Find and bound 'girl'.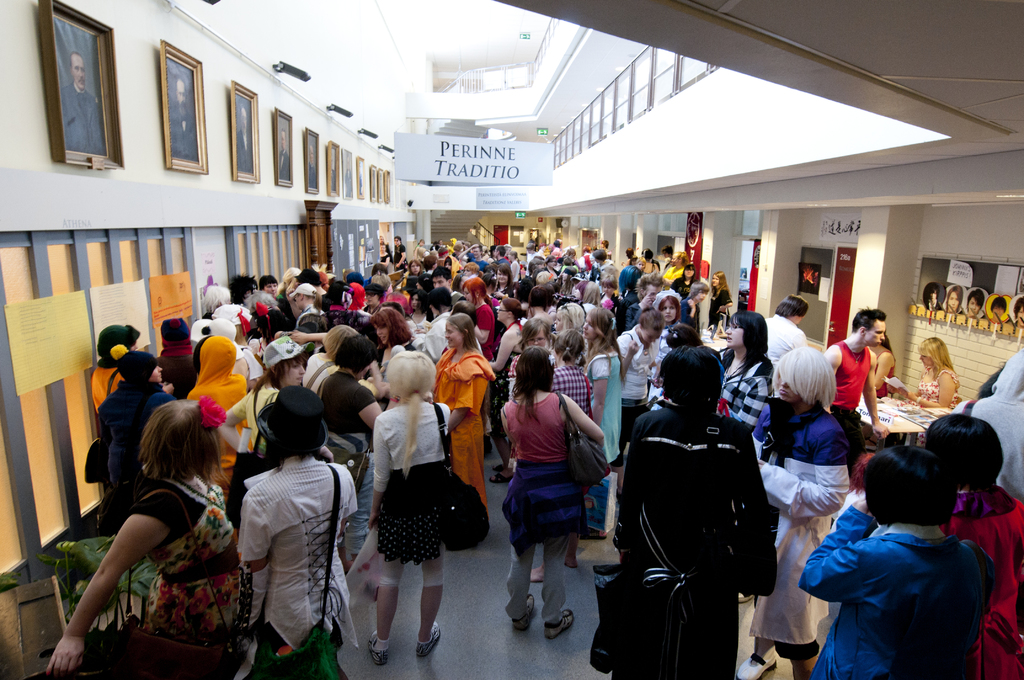
Bound: Rect(891, 337, 963, 406).
